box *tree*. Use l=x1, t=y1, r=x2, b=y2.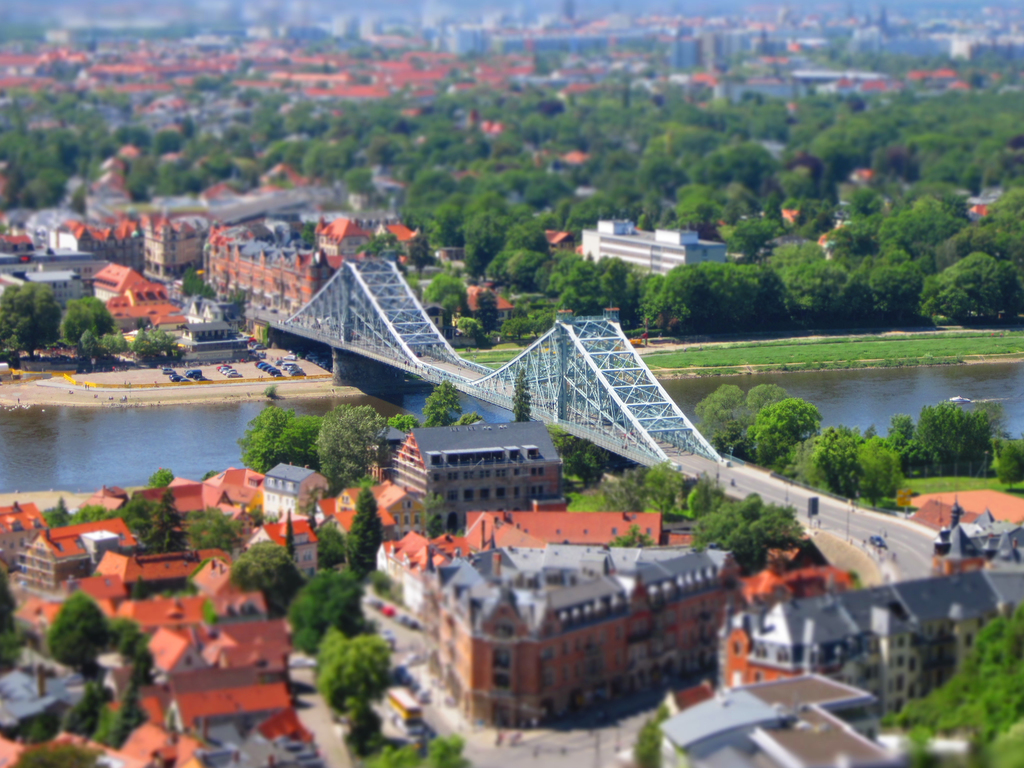
l=305, t=483, r=325, b=519.
